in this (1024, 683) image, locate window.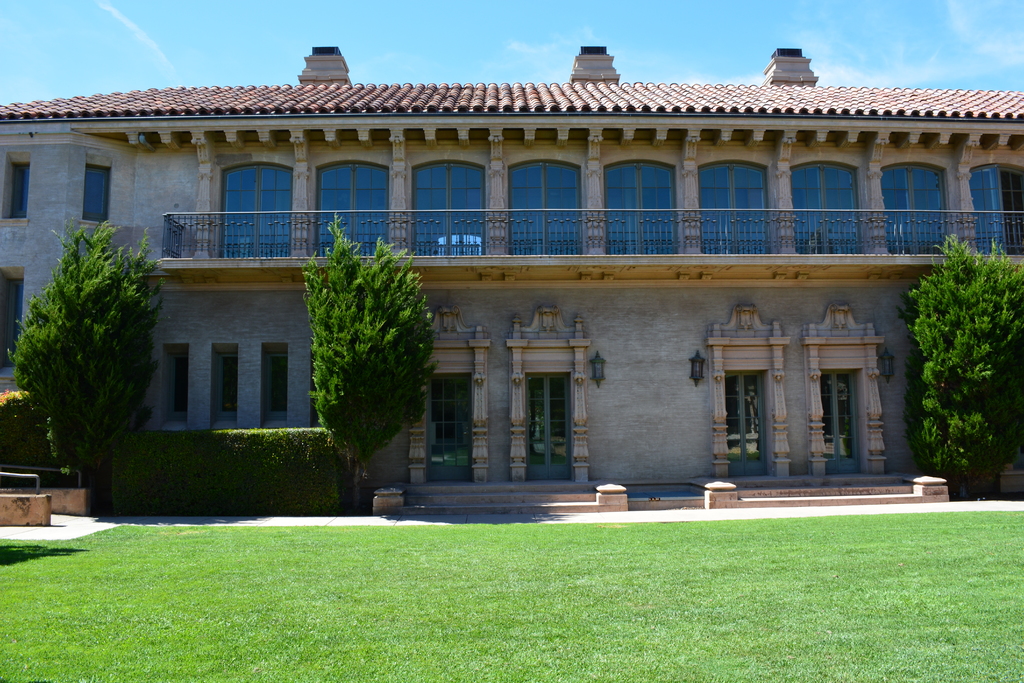
Bounding box: (903, 168, 945, 255).
